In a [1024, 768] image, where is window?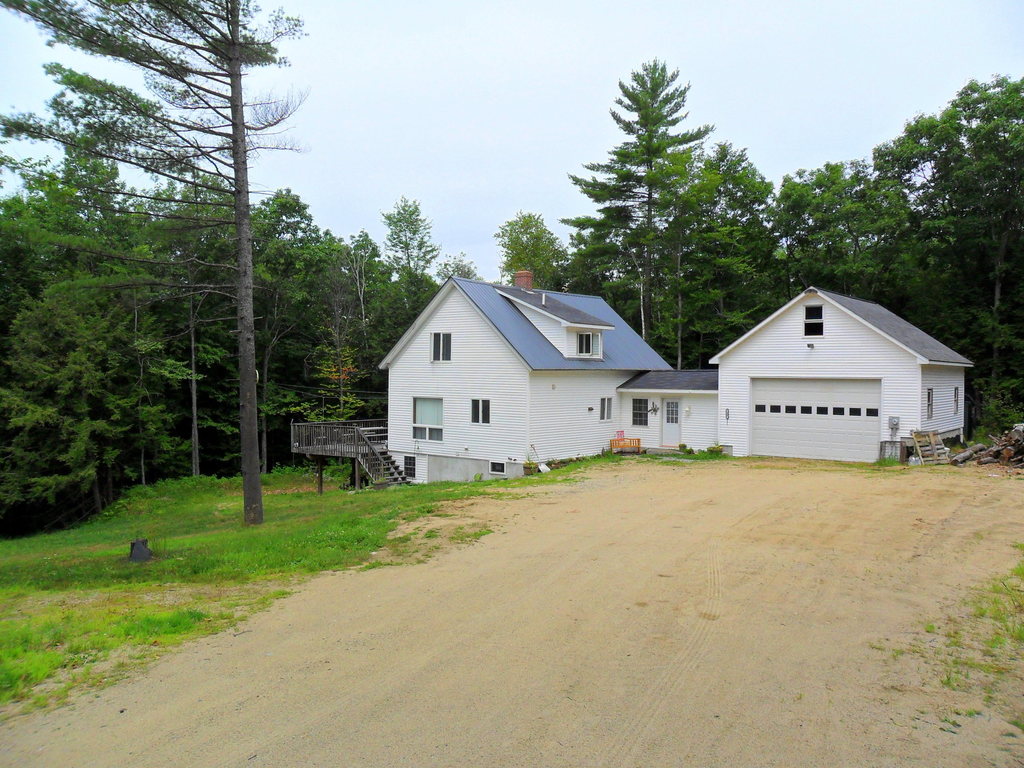
crop(578, 332, 591, 353).
